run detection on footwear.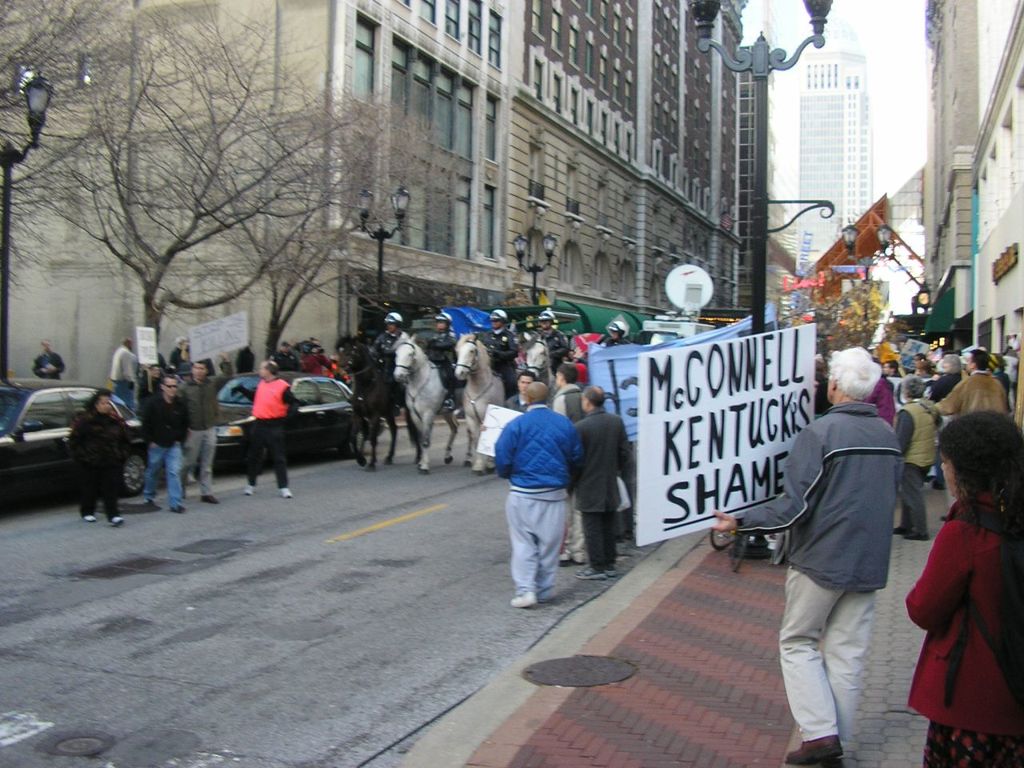
Result: l=506, t=587, r=539, b=610.
